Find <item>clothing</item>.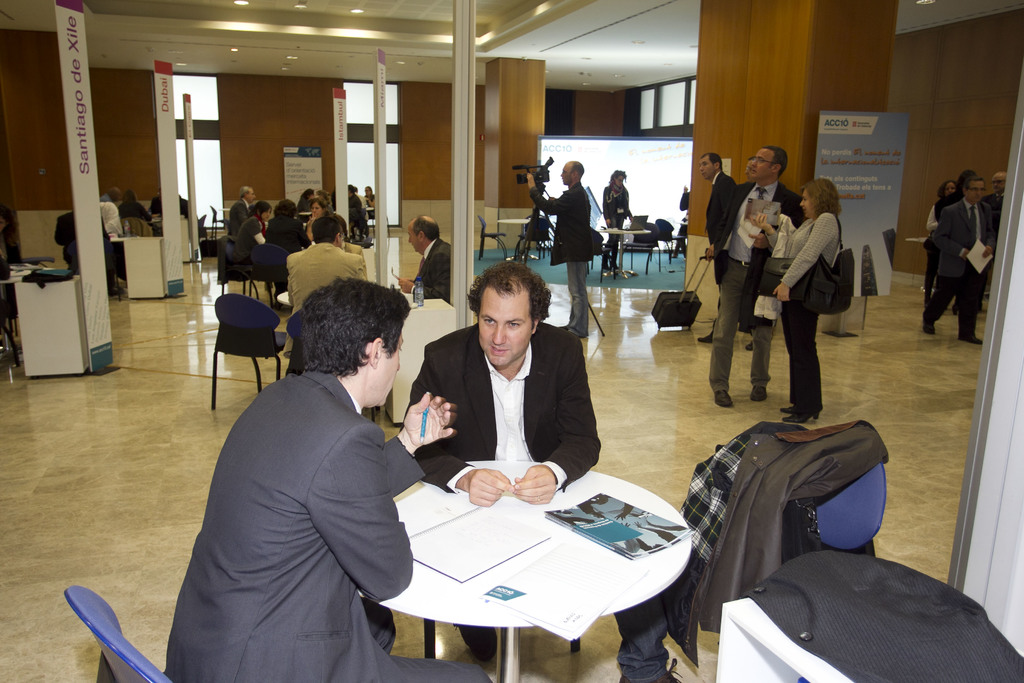
bbox(706, 175, 806, 402).
